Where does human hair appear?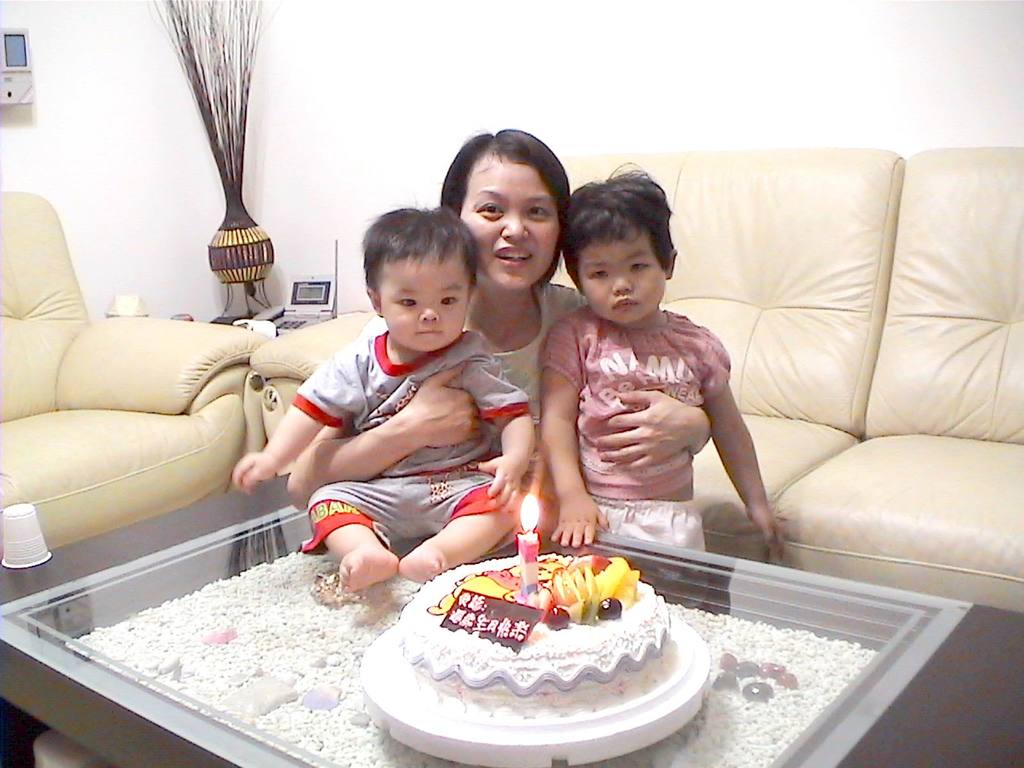
Appears at (left=561, top=172, right=668, bottom=300).
